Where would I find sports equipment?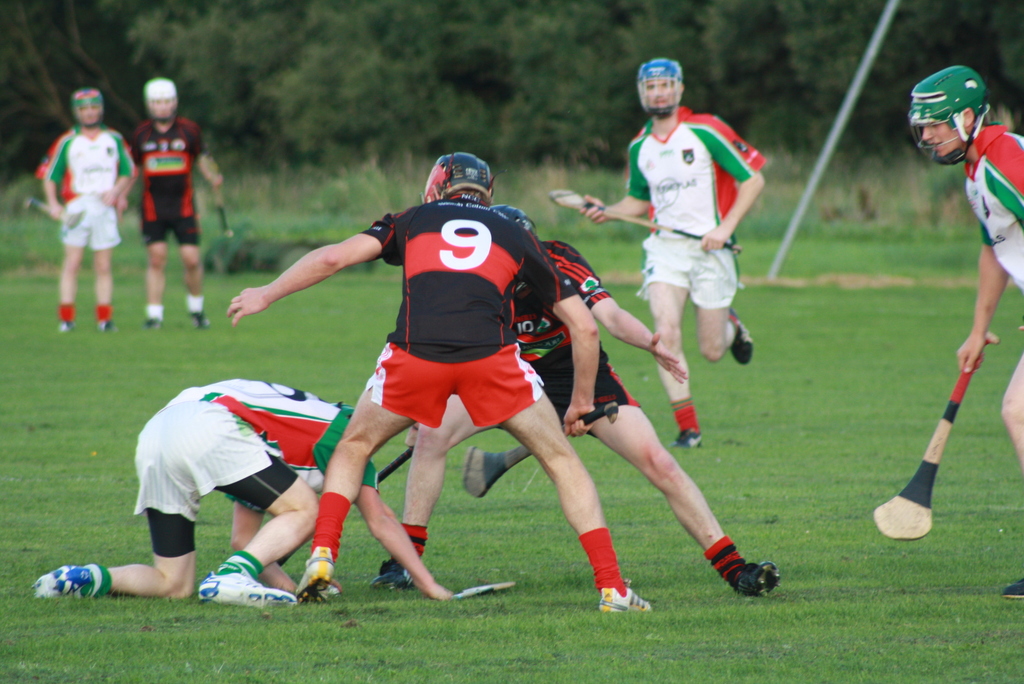
At crop(874, 327, 1002, 541).
